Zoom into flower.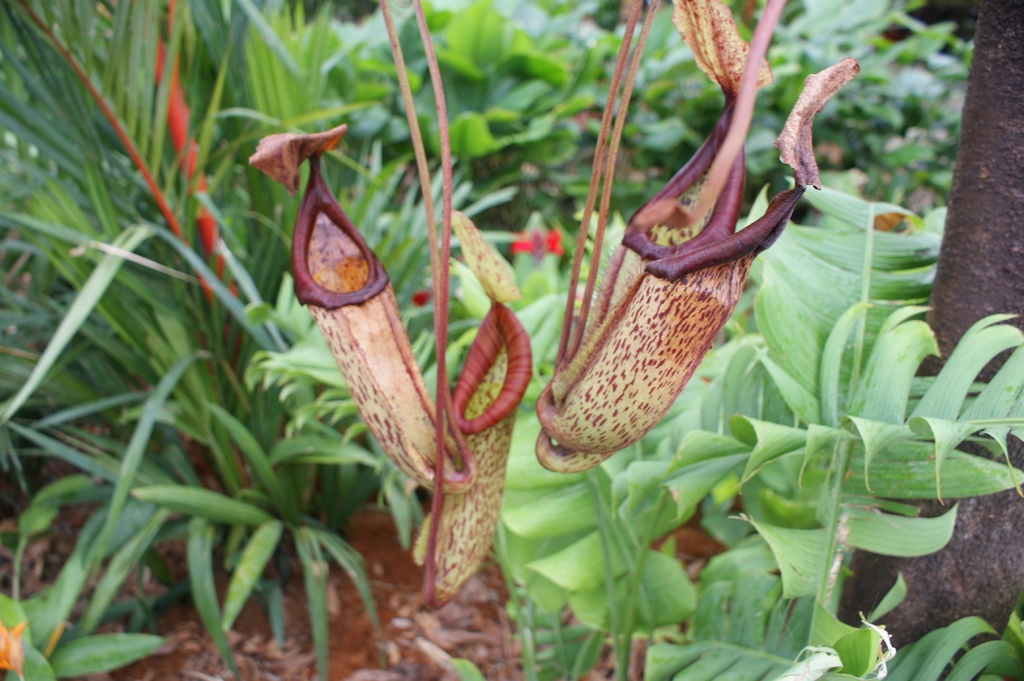
Zoom target: bbox=[0, 622, 28, 680].
